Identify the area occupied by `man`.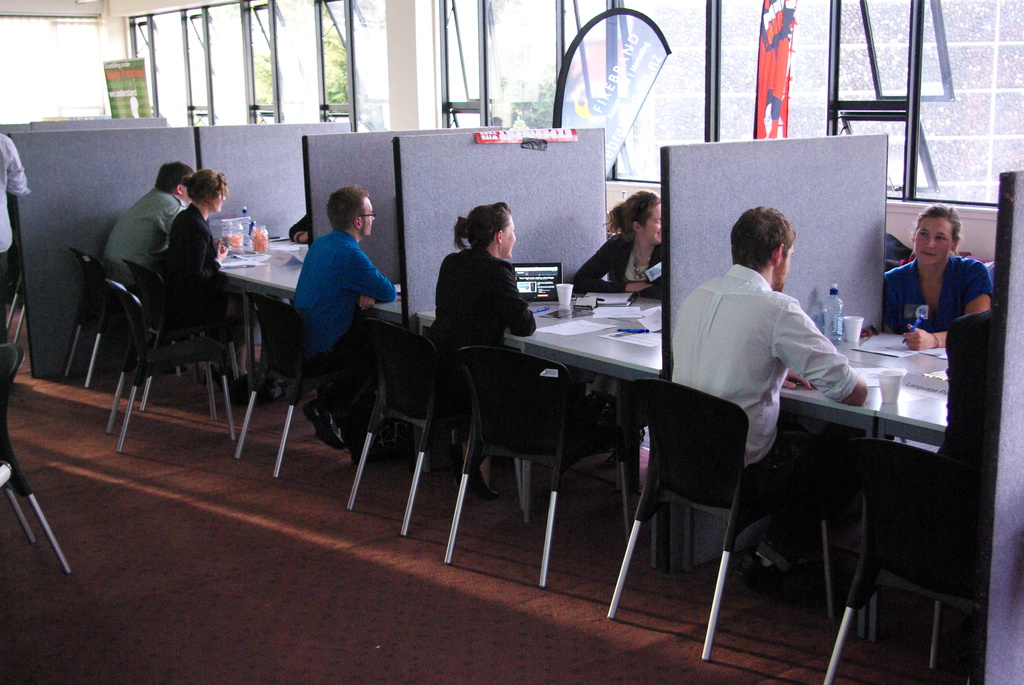
Area: Rect(99, 162, 196, 286).
